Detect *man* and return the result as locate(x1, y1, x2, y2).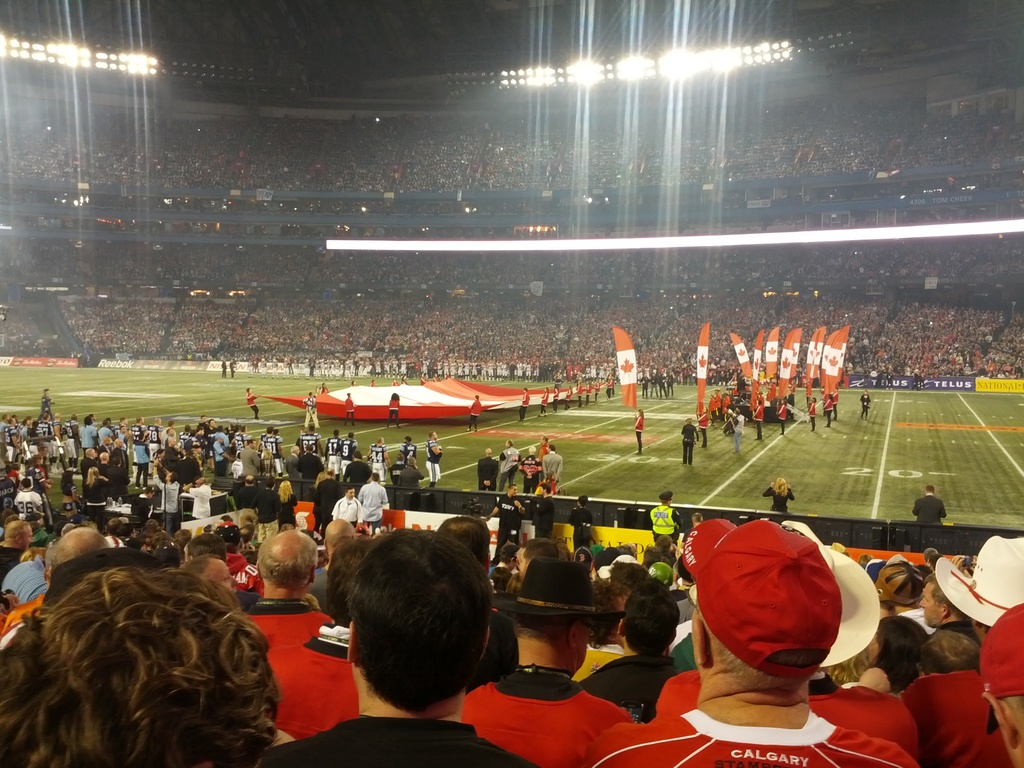
locate(722, 390, 733, 422).
